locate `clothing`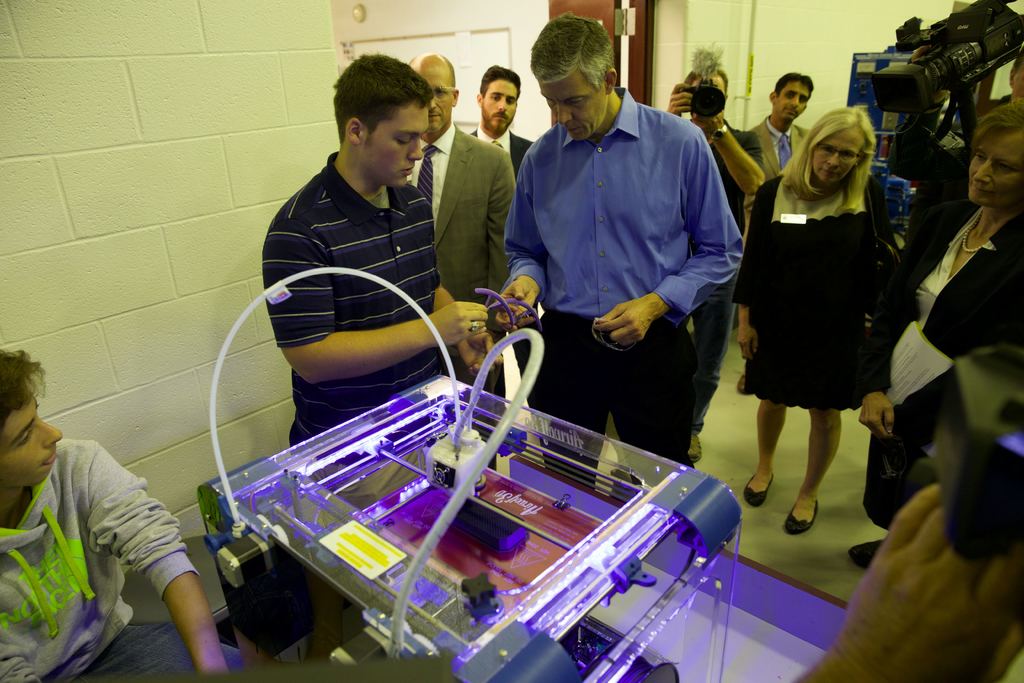
x1=745, y1=144, x2=904, y2=412
